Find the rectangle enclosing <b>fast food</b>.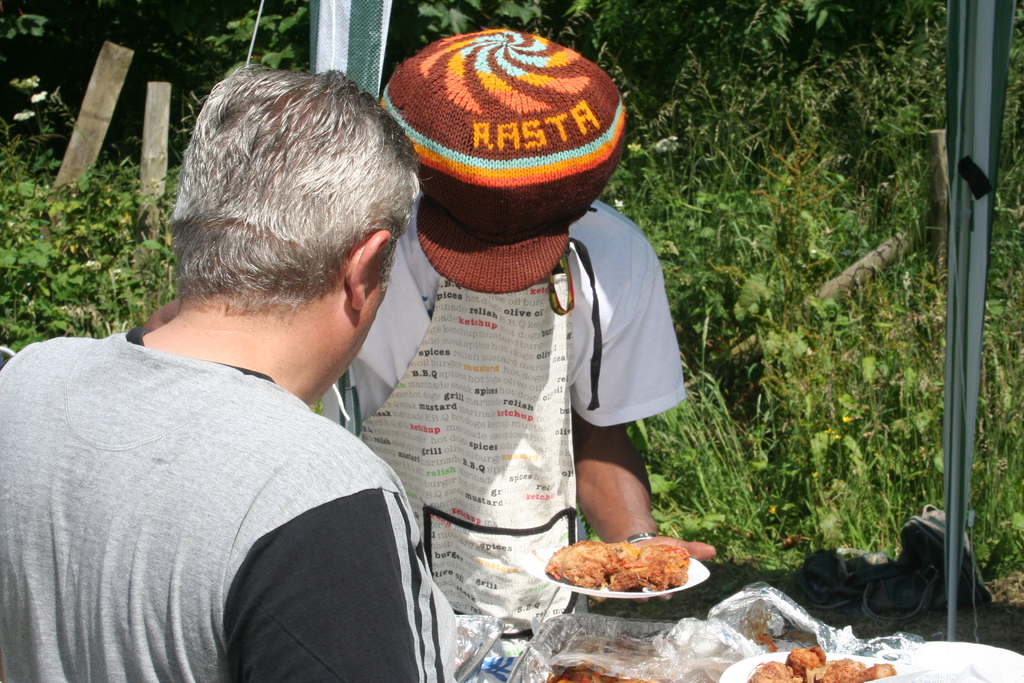
detection(747, 648, 894, 682).
